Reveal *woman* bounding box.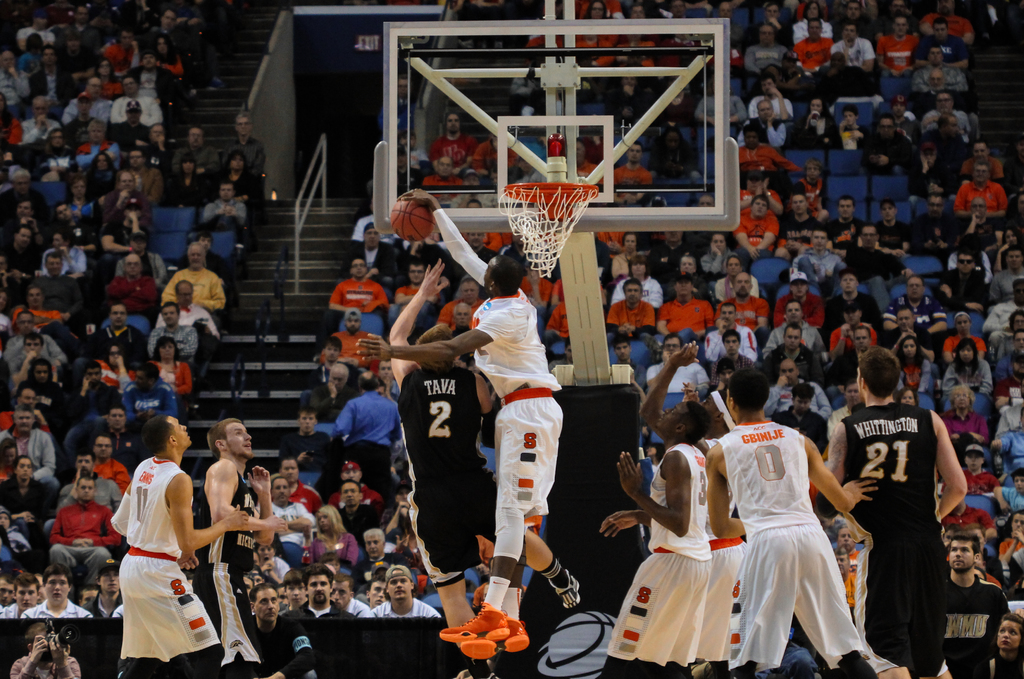
Revealed: region(583, 0, 609, 20).
